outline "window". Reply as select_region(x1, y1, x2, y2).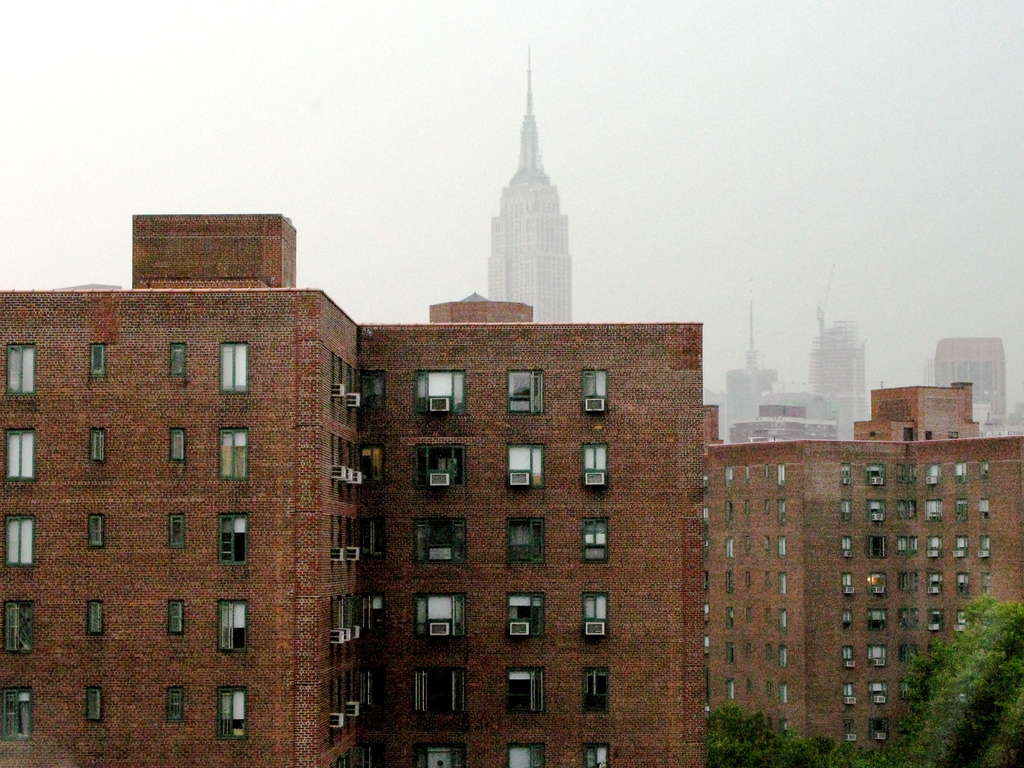
select_region(170, 511, 186, 548).
